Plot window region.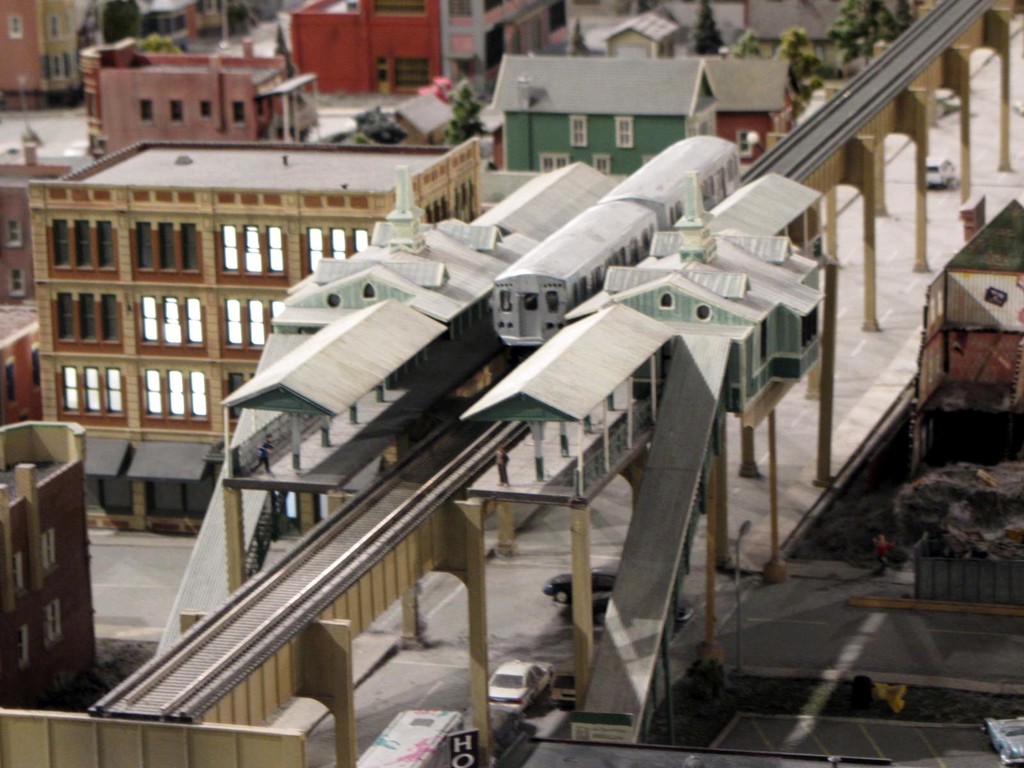
Plotted at (10,270,27,296).
